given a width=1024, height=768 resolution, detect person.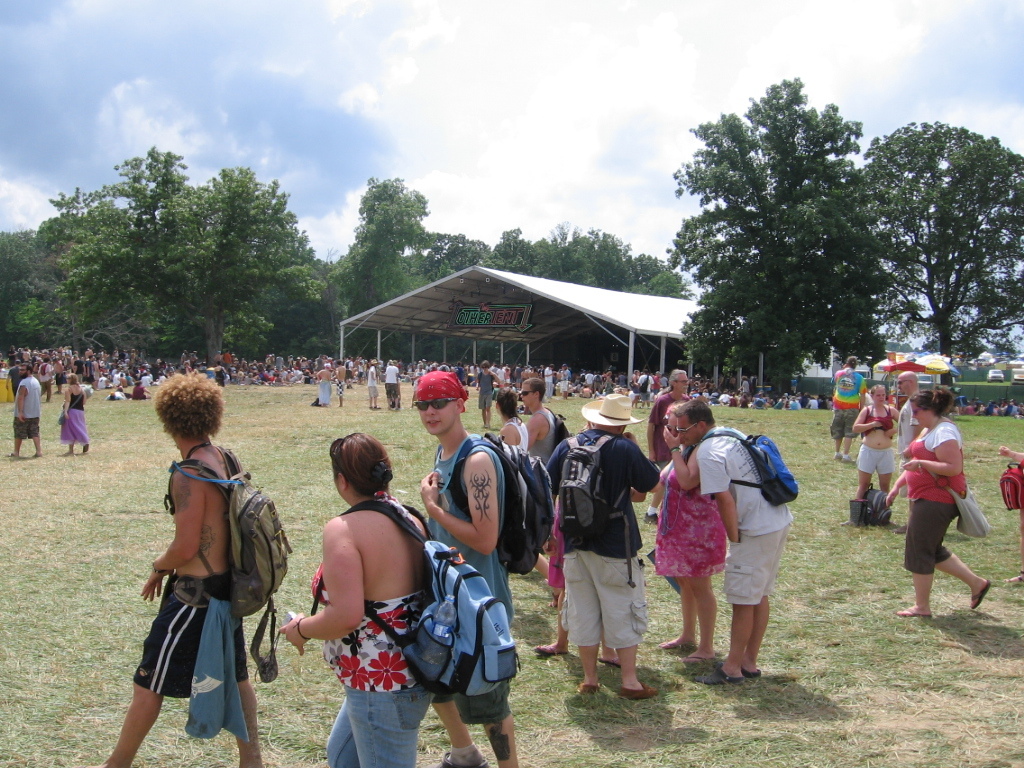
{"x1": 516, "y1": 375, "x2": 565, "y2": 511}.
